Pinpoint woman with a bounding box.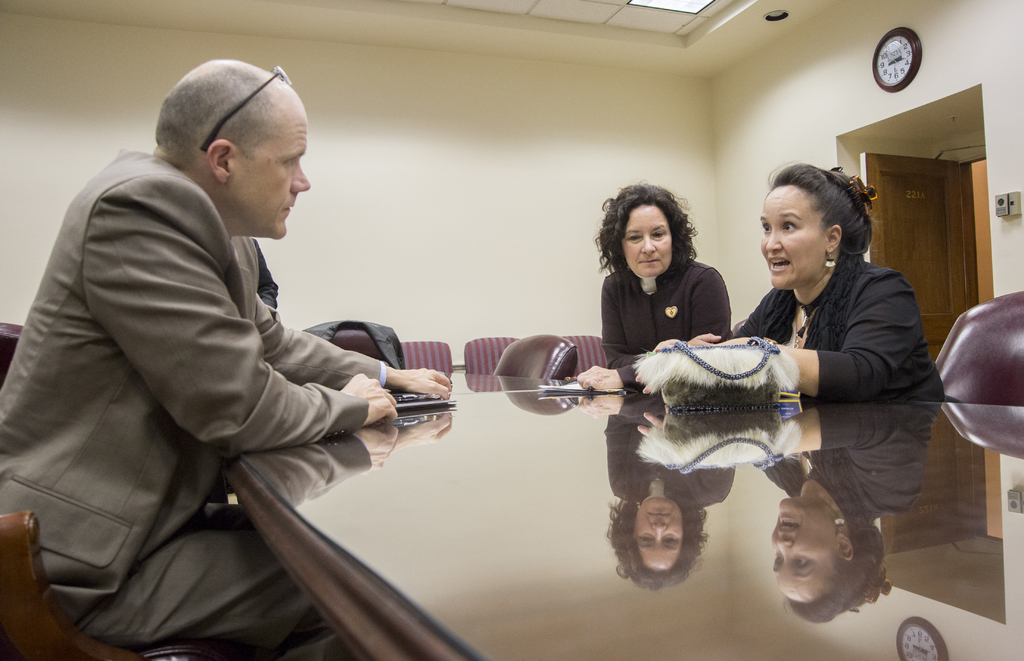
<box>573,183,734,395</box>.
